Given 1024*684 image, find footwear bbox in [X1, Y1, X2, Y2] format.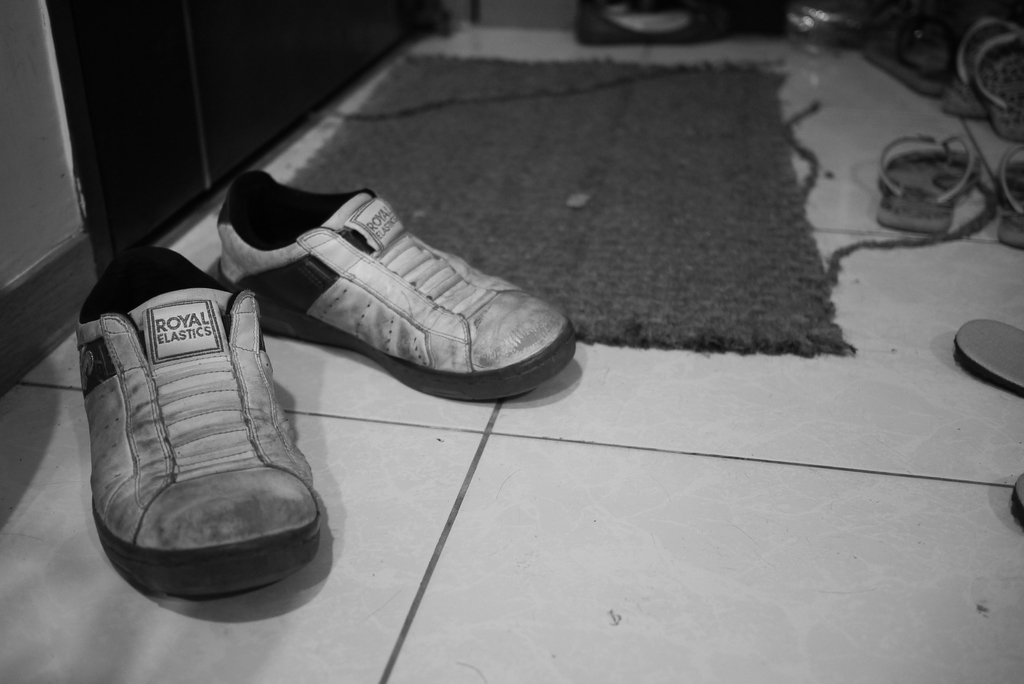
[216, 159, 566, 423].
